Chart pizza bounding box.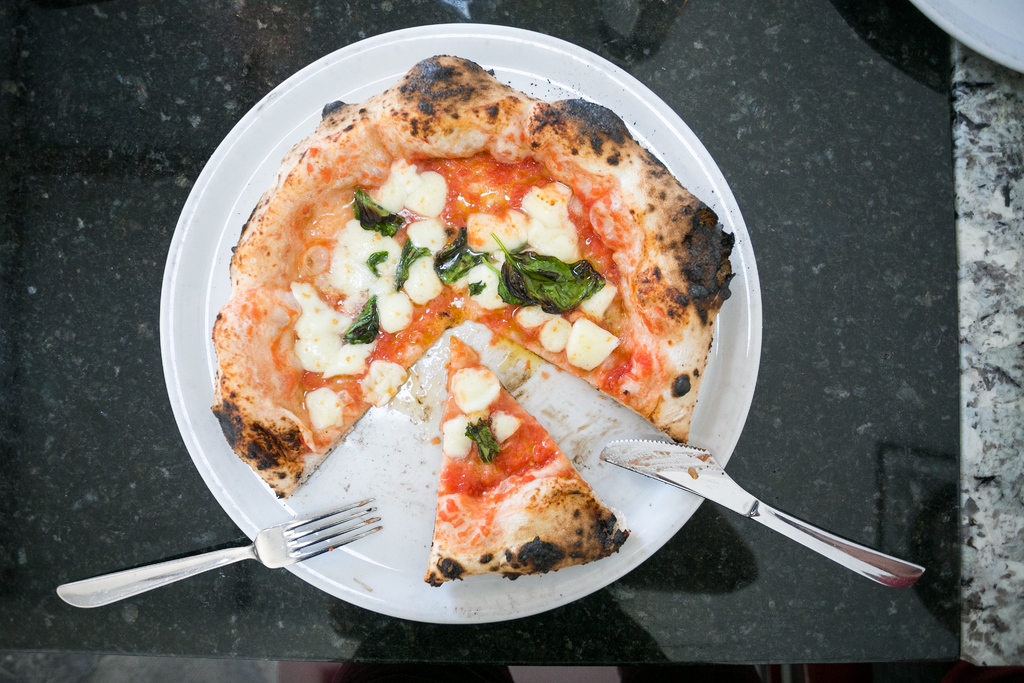
Charted: pyautogui.locateOnScreen(424, 332, 630, 580).
